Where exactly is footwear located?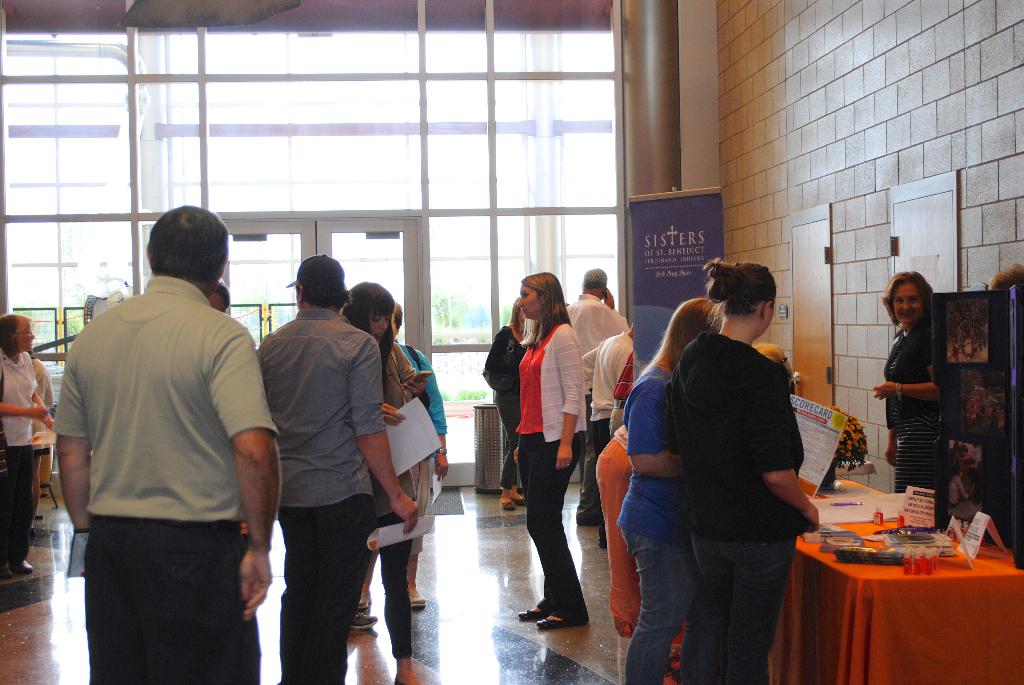
Its bounding box is (358,594,374,611).
